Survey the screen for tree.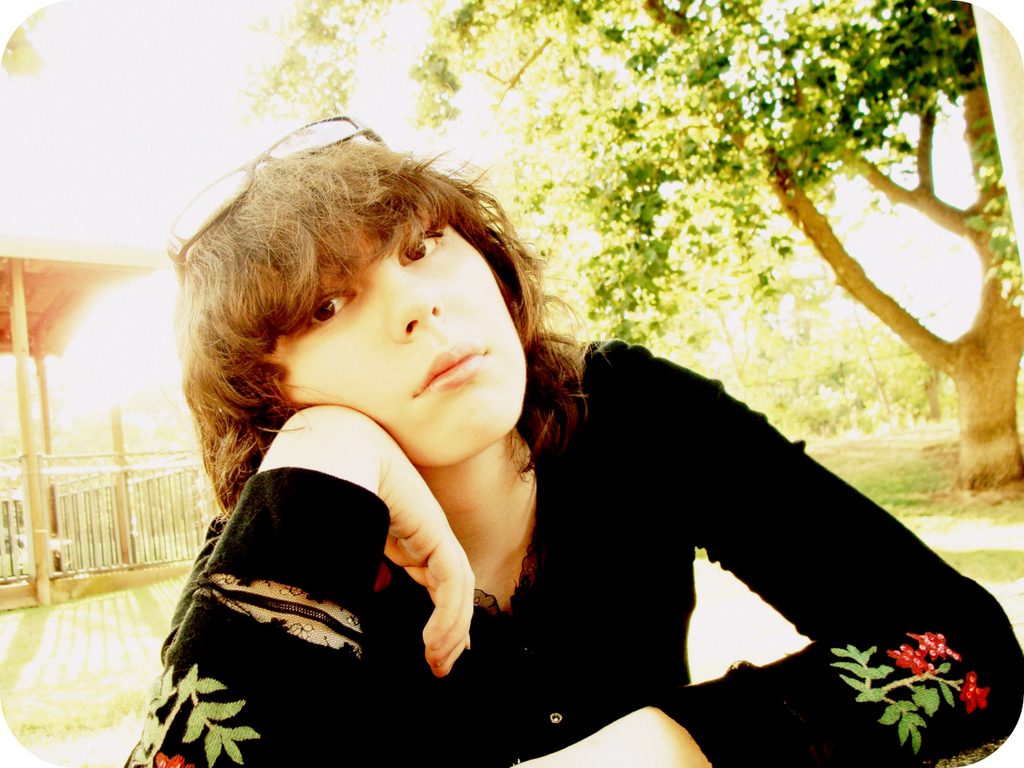
Survey found: (263,3,1023,500).
